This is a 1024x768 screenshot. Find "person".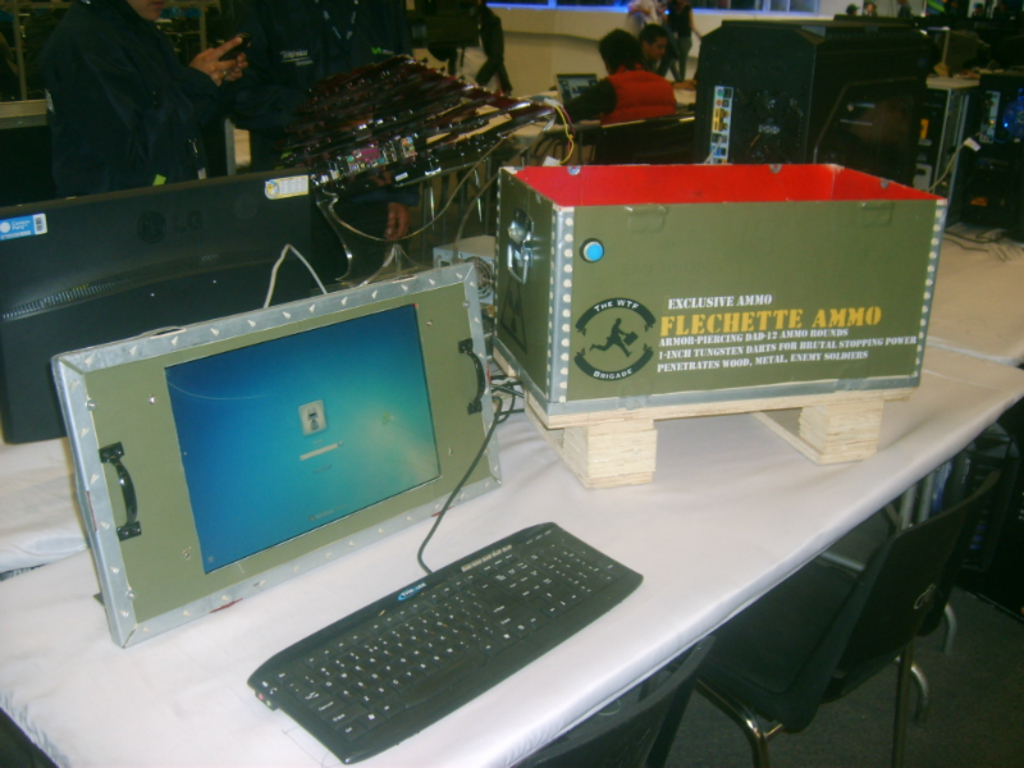
Bounding box: [left=632, top=26, right=714, bottom=114].
